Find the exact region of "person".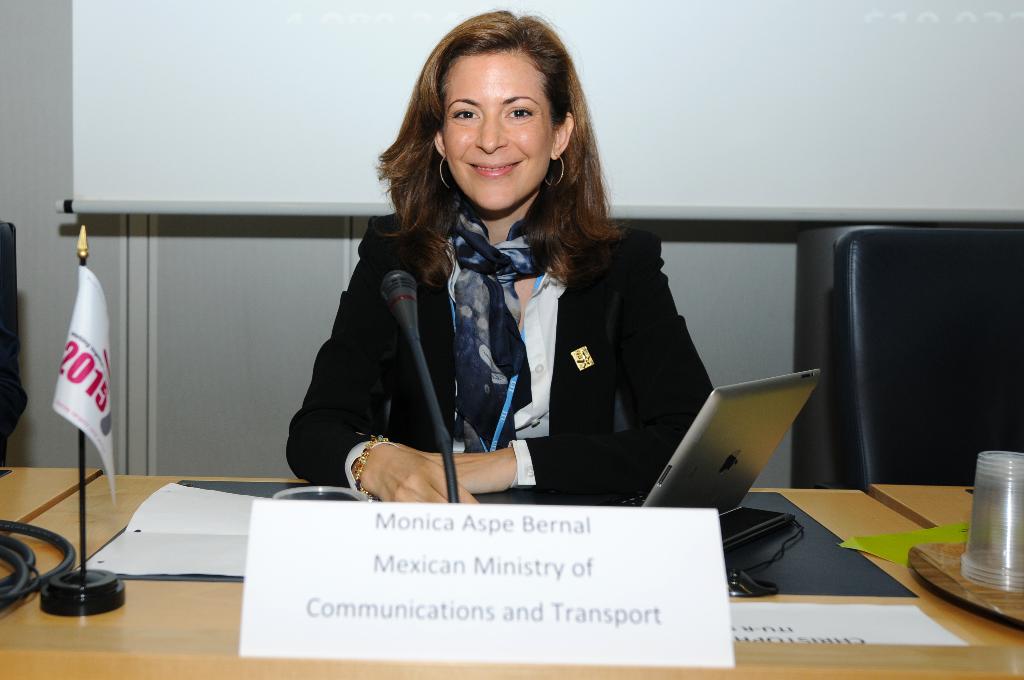
Exact region: 298/28/766/533.
